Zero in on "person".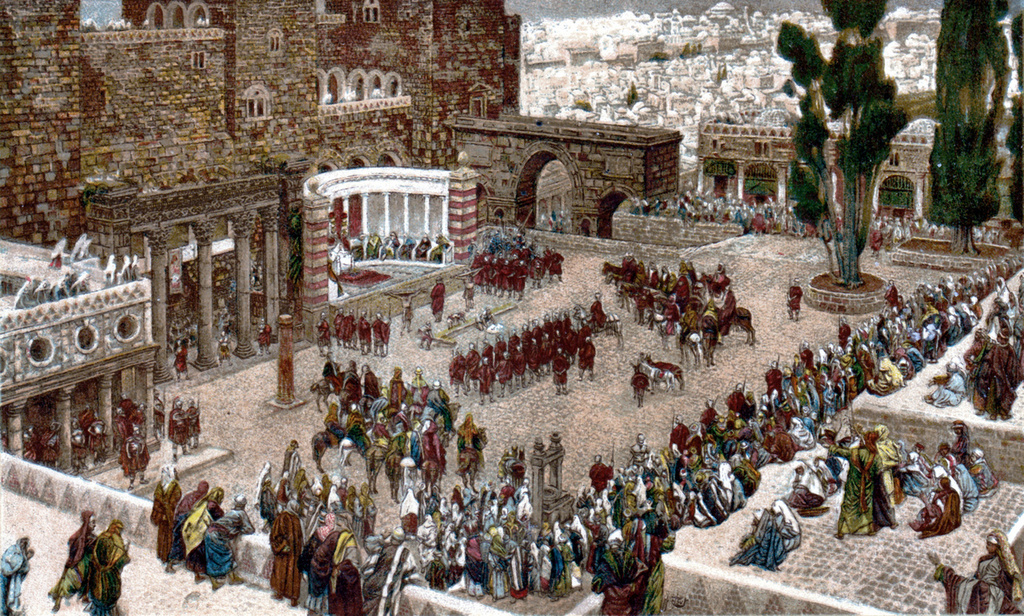
Zeroed in: l=782, t=275, r=802, b=326.
